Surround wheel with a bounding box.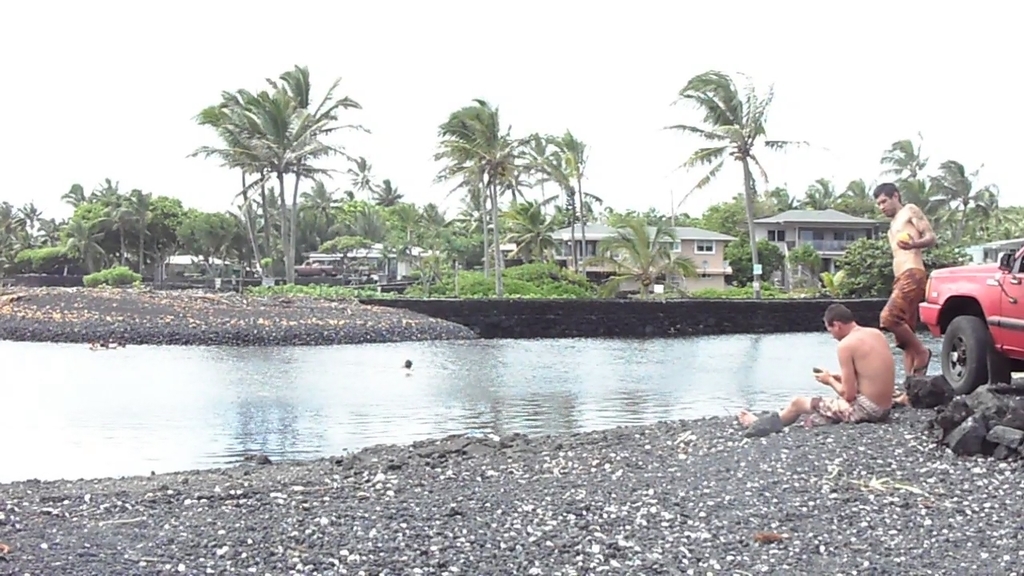
<bbox>937, 314, 992, 389</bbox>.
